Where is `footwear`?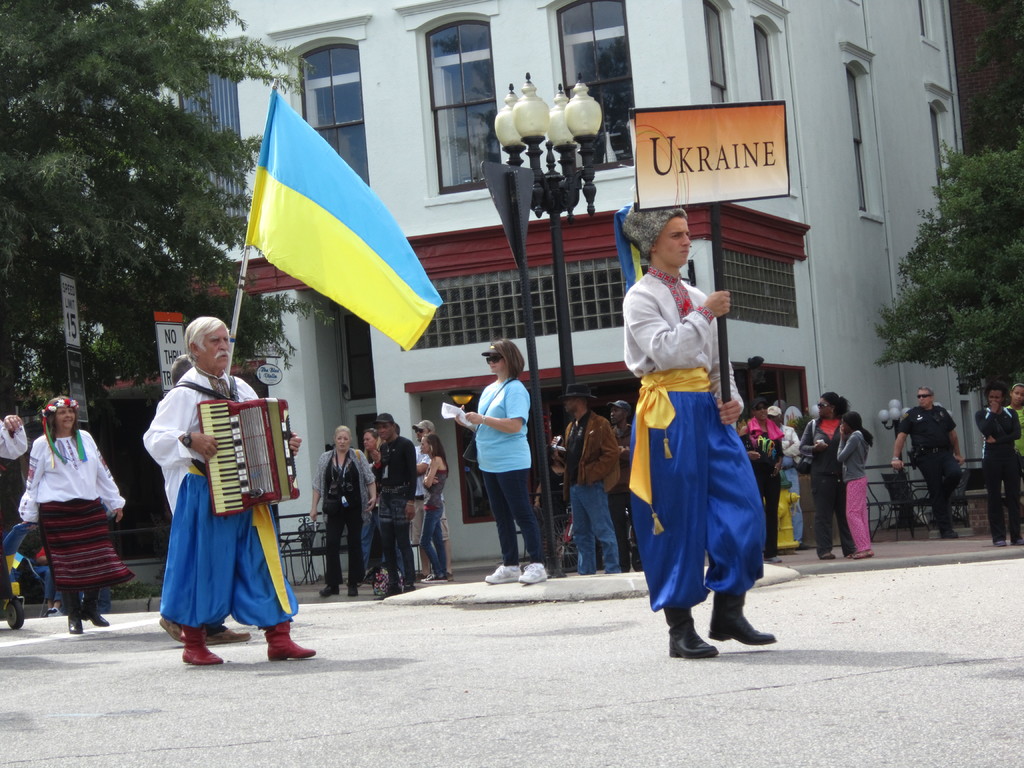
345, 584, 358, 598.
